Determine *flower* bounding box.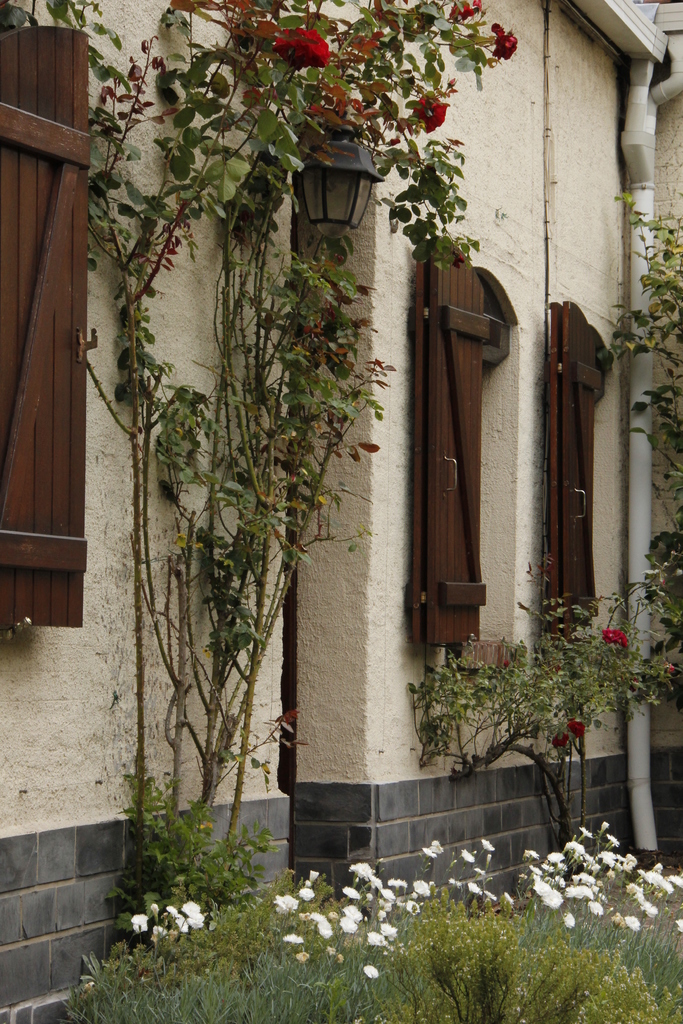
Determined: [340,918,358,935].
